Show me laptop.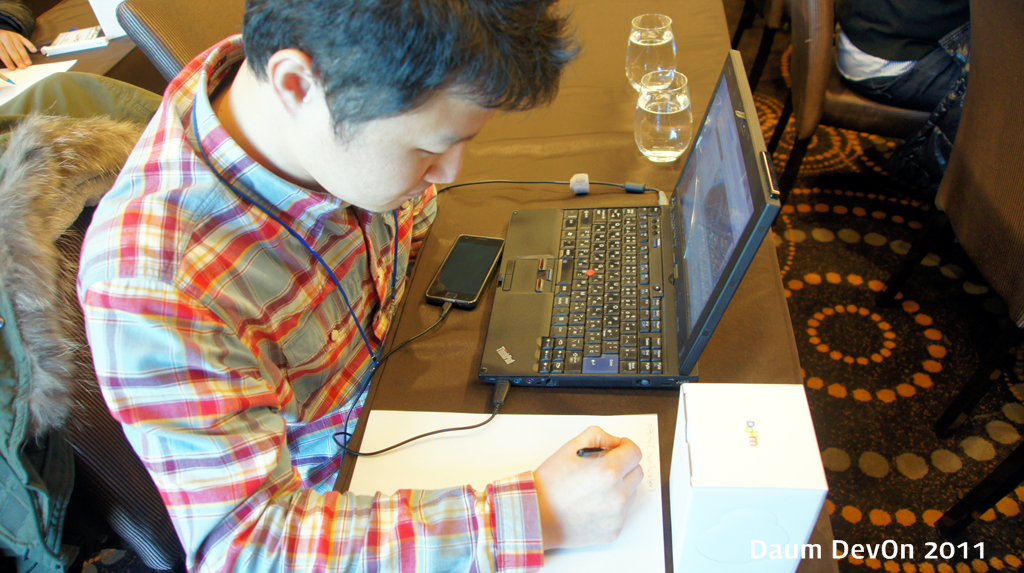
laptop is here: rect(478, 45, 782, 389).
